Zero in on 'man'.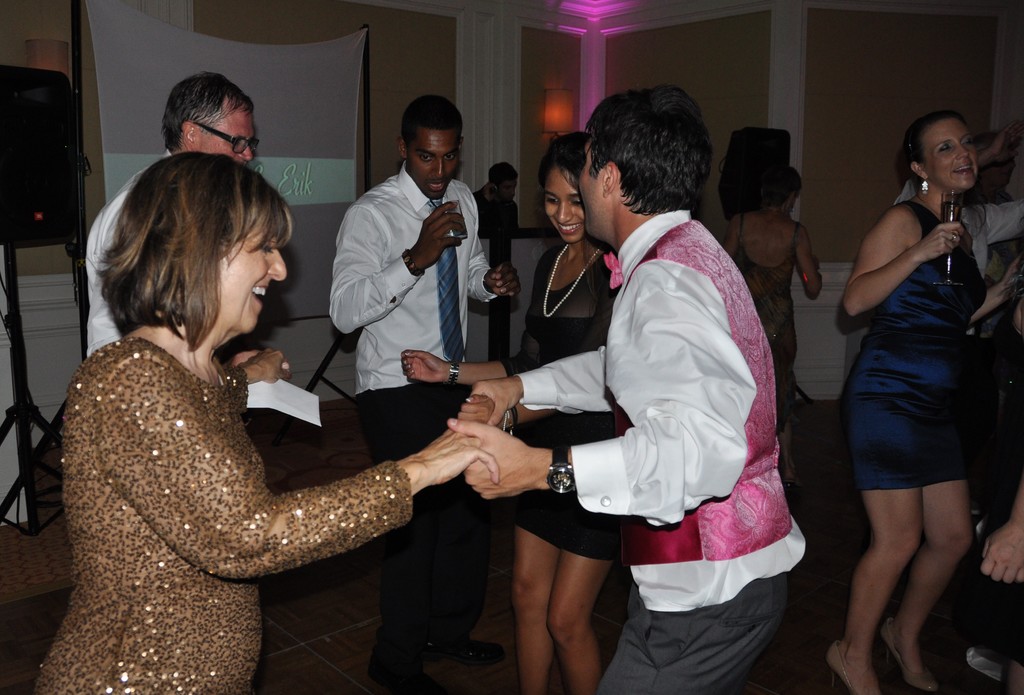
Zeroed in: (84, 70, 294, 376).
